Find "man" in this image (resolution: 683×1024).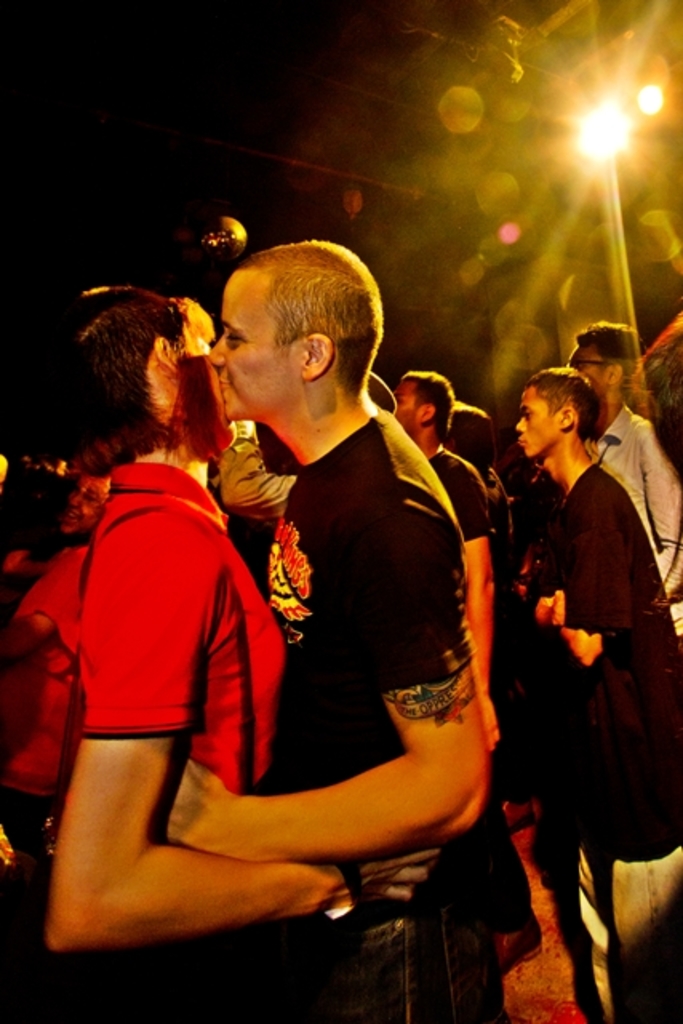
[504,366,681,1010].
